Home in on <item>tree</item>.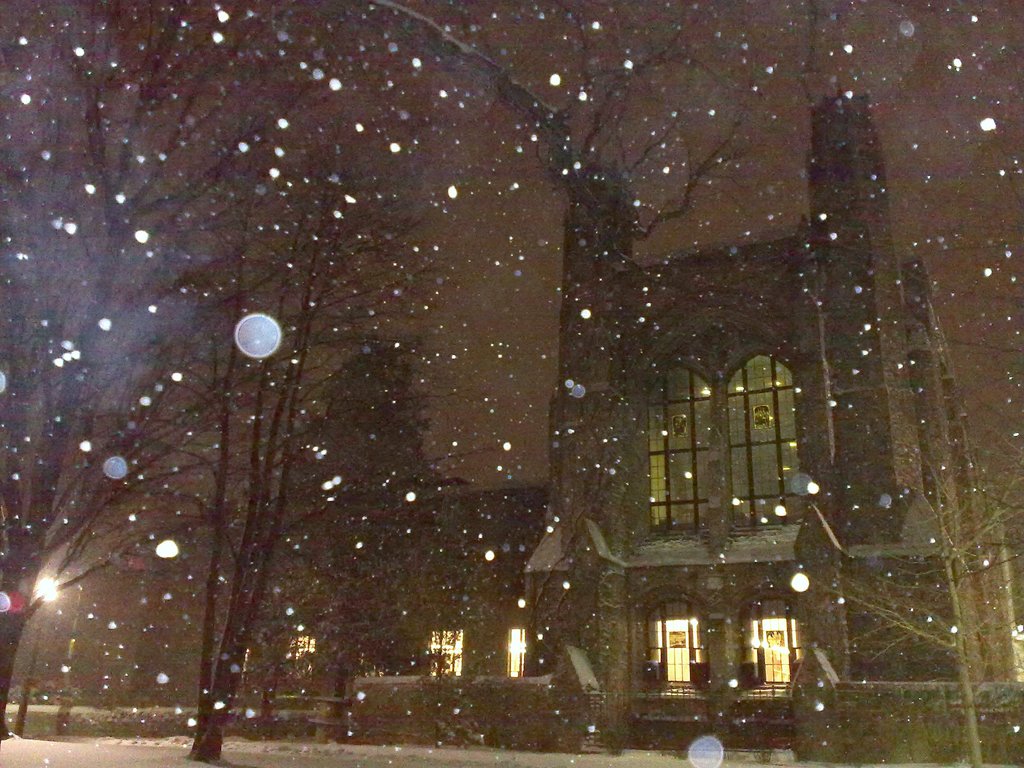
Homed in at x1=0 y1=0 x2=474 y2=751.
